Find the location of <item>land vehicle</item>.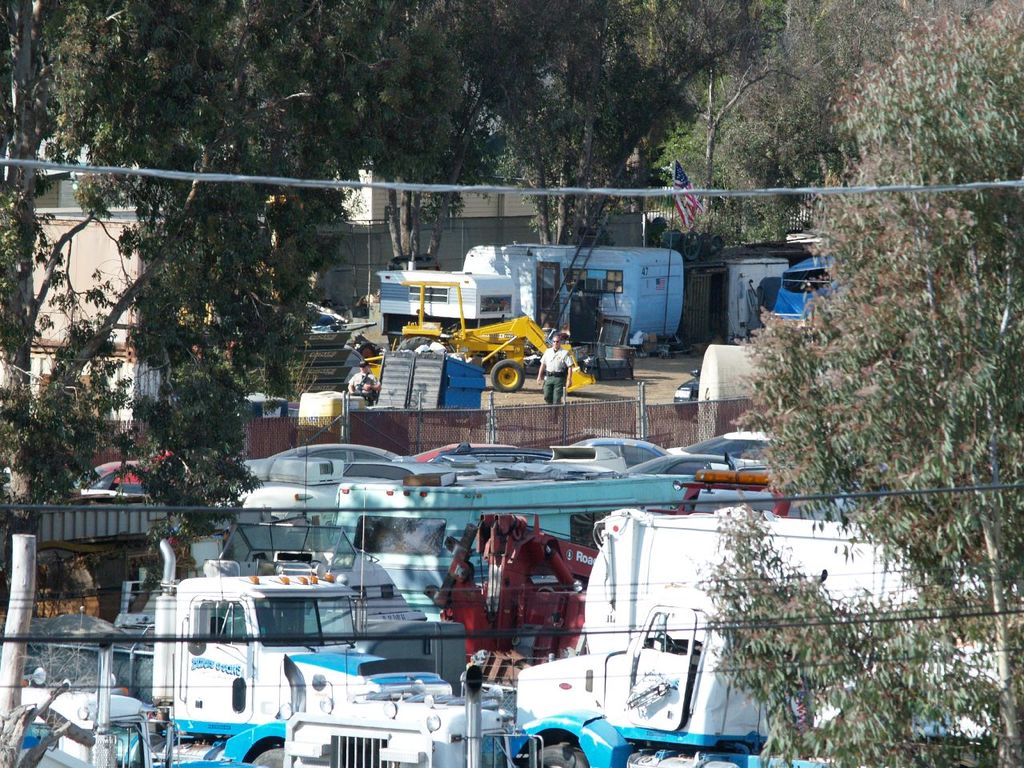
Location: box(290, 666, 514, 767).
